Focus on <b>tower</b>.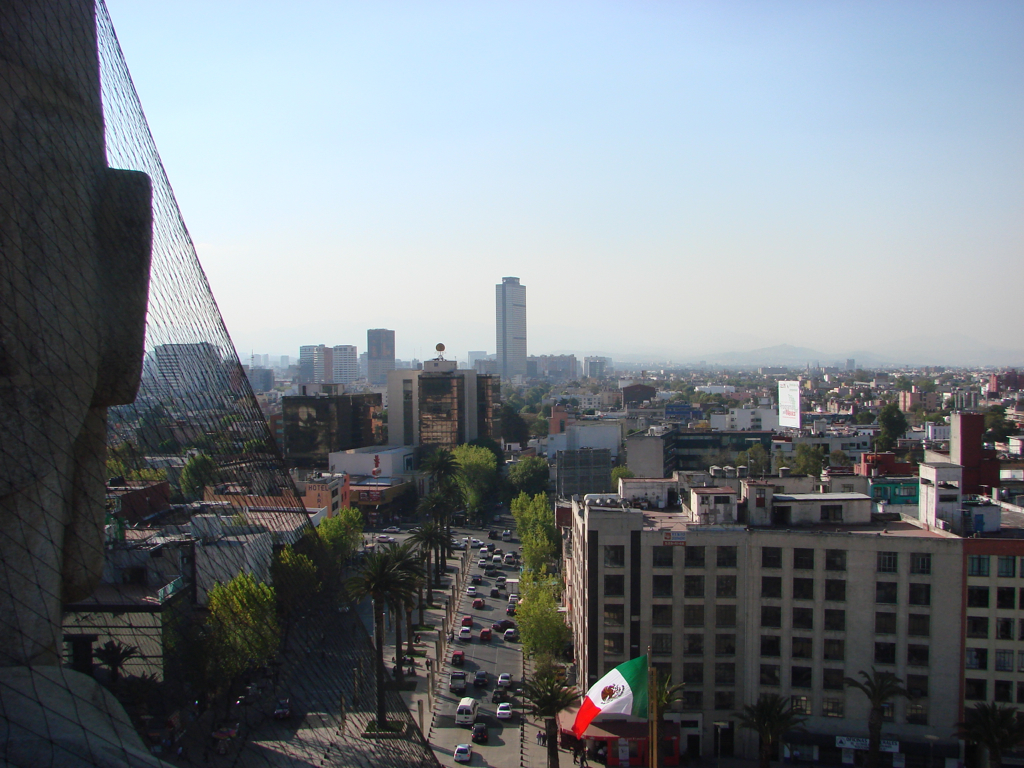
Focused at select_region(367, 326, 399, 397).
